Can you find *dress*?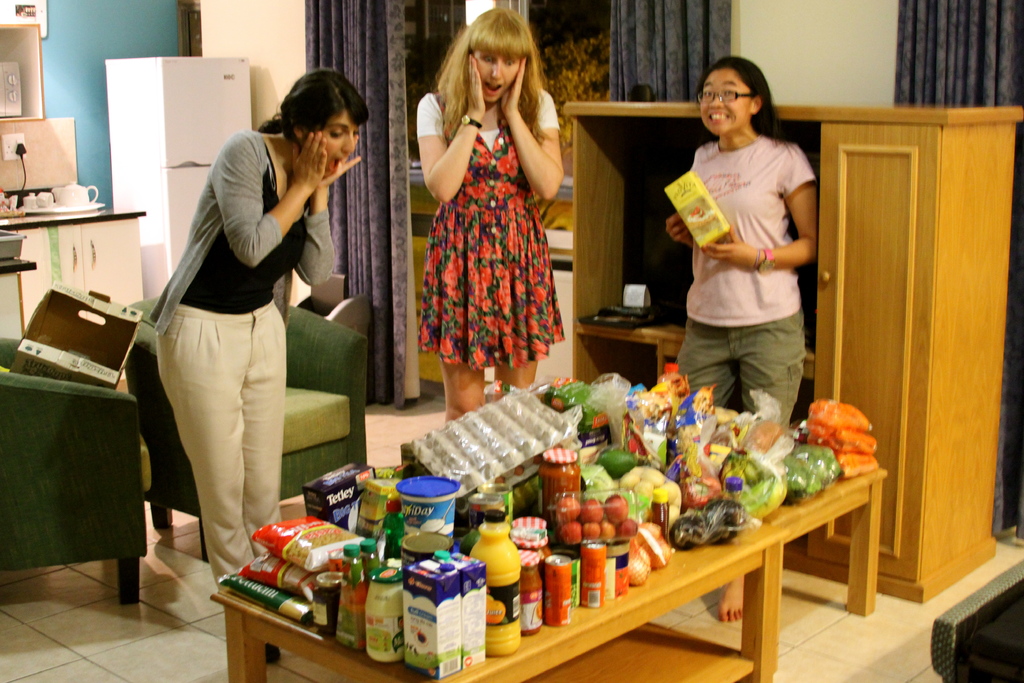
Yes, bounding box: bbox=(420, 89, 566, 367).
